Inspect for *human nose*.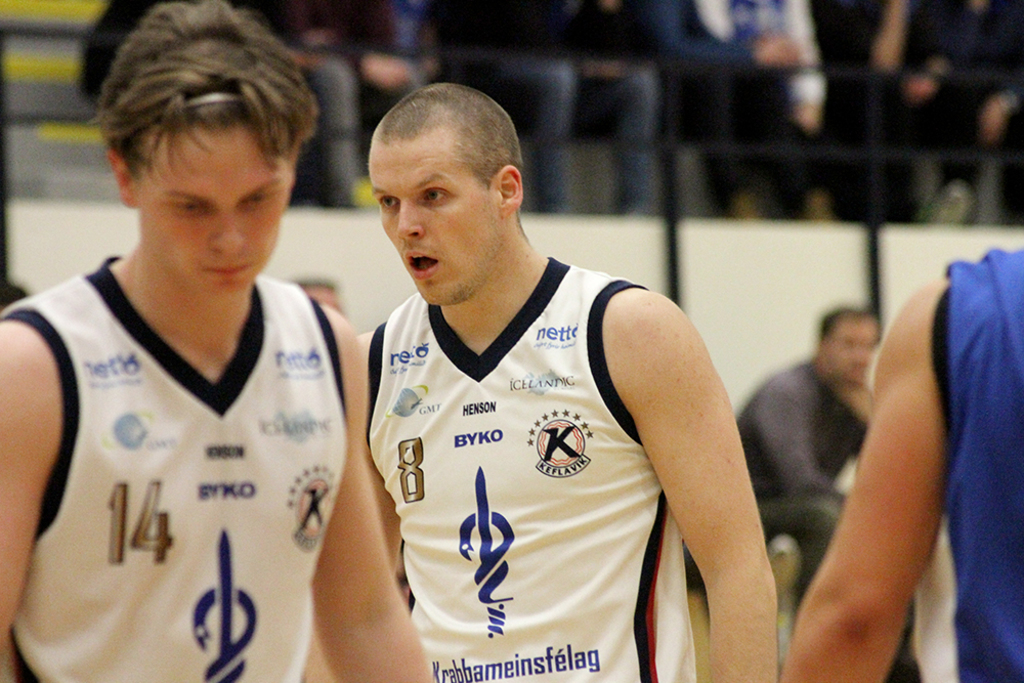
Inspection: 213:205:248:253.
